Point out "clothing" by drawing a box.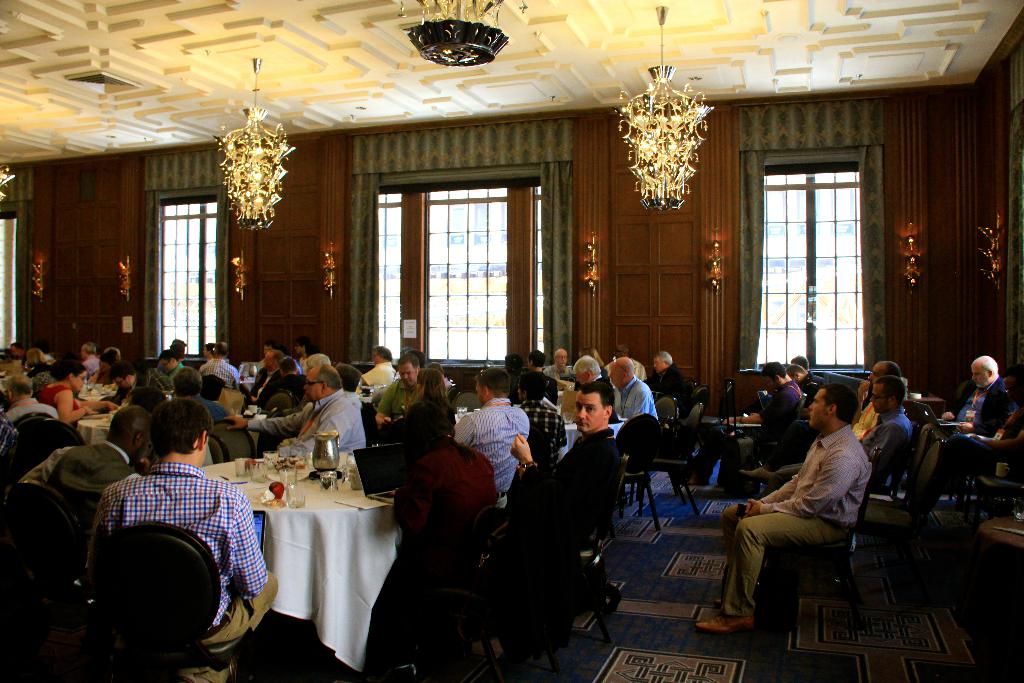
left=99, top=372, right=156, bottom=409.
